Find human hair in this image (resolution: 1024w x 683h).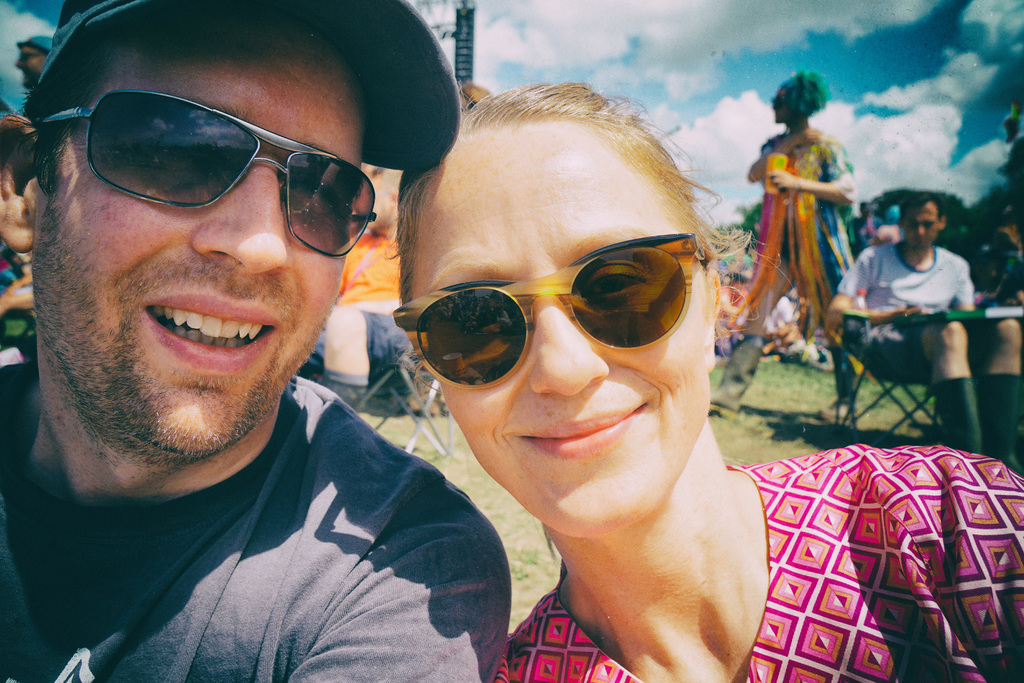
left=383, top=81, right=730, bottom=417.
